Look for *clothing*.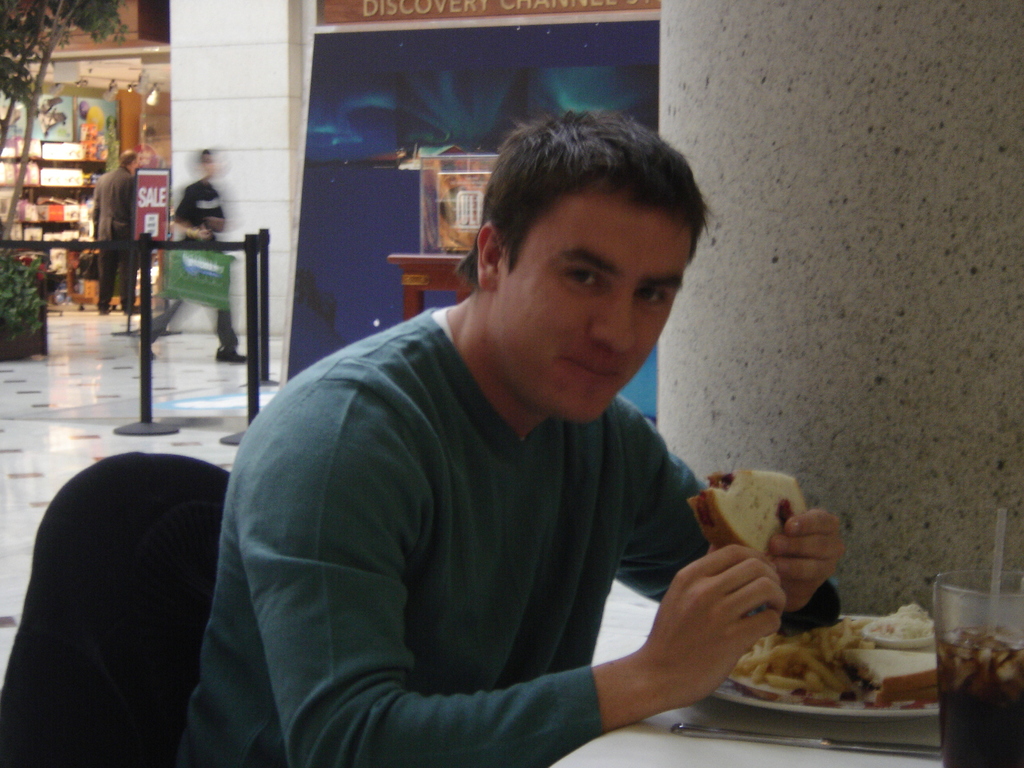
Found: x1=90, y1=166, x2=134, y2=312.
